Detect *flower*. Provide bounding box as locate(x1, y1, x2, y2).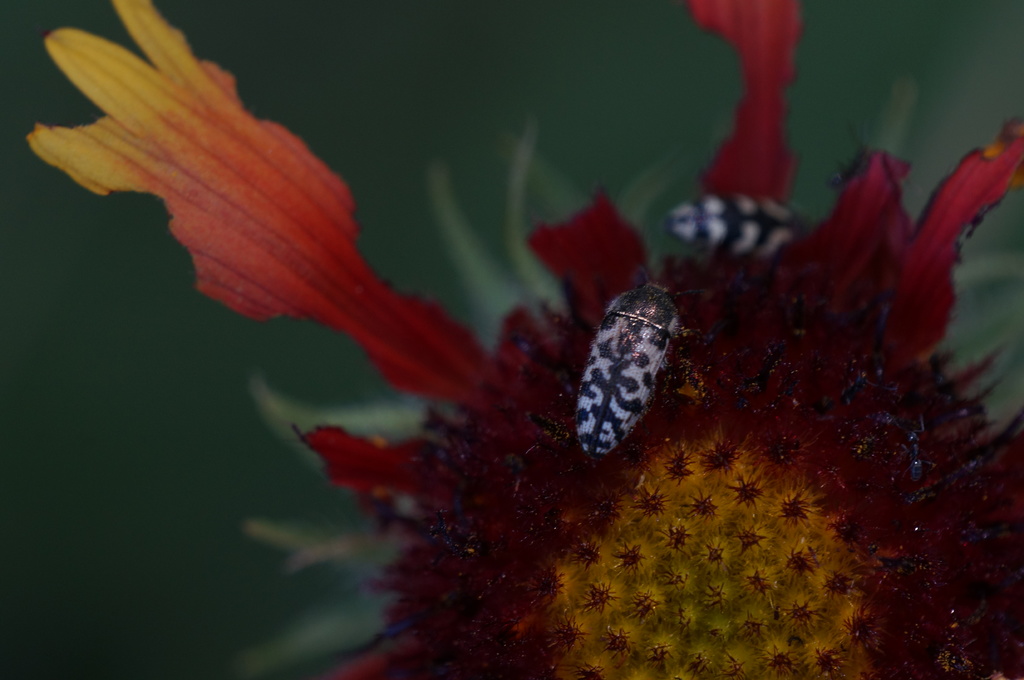
locate(13, 19, 968, 635).
